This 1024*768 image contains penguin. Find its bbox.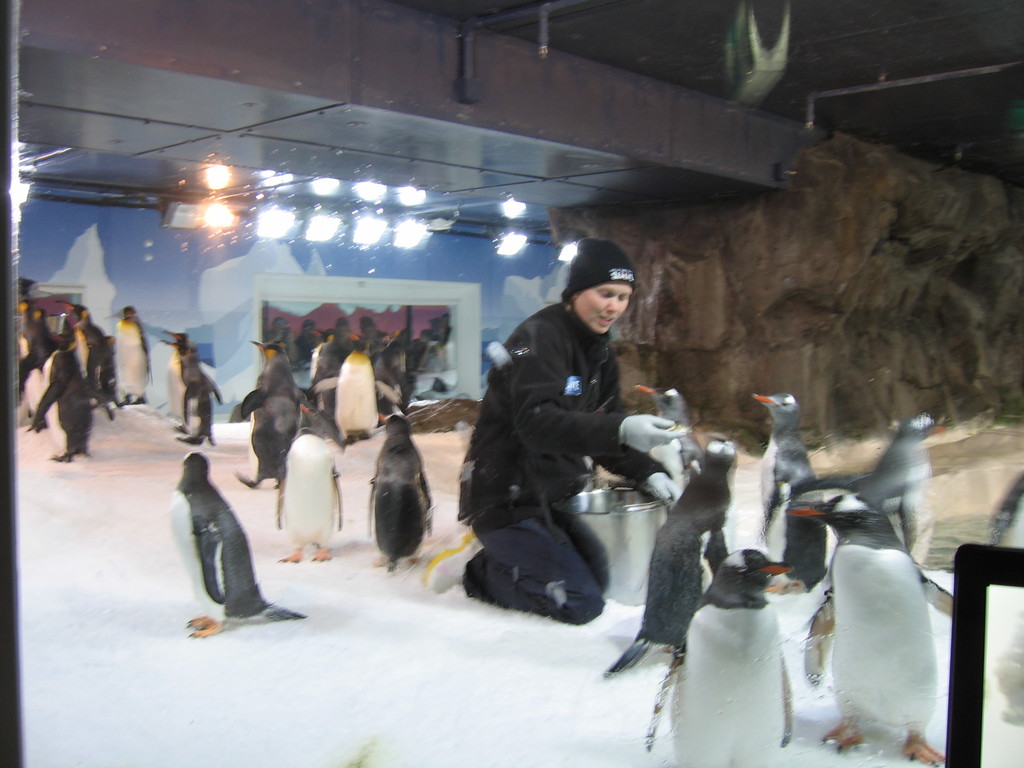
BBox(237, 337, 300, 488).
